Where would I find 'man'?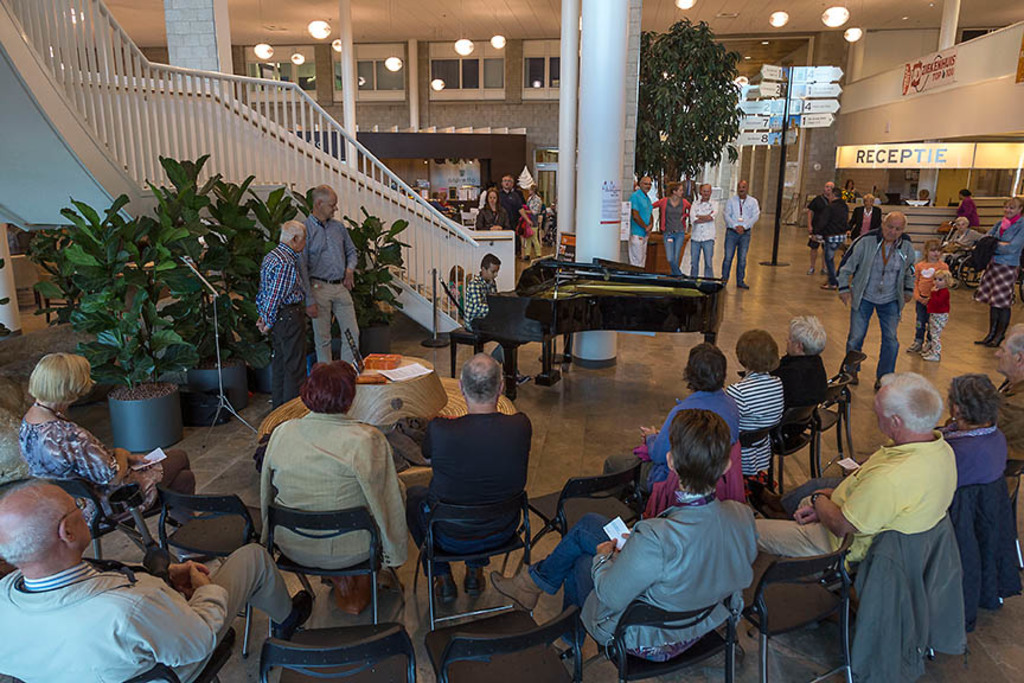
At detection(403, 349, 536, 604).
